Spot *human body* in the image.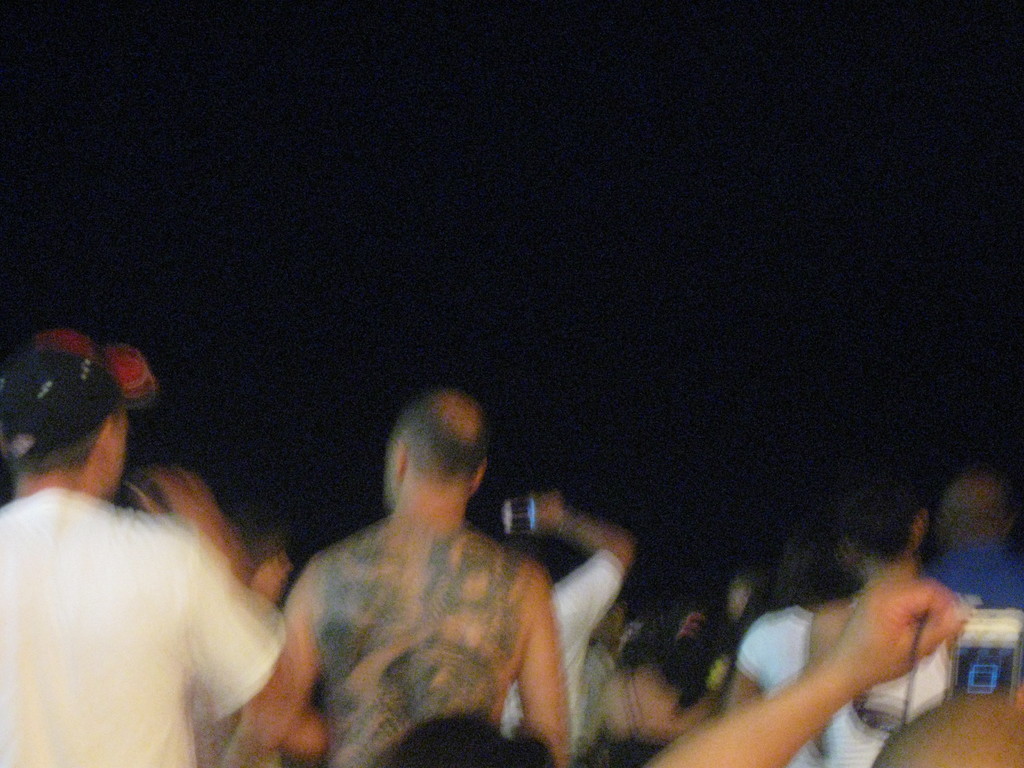
*human body* found at 808,591,966,762.
